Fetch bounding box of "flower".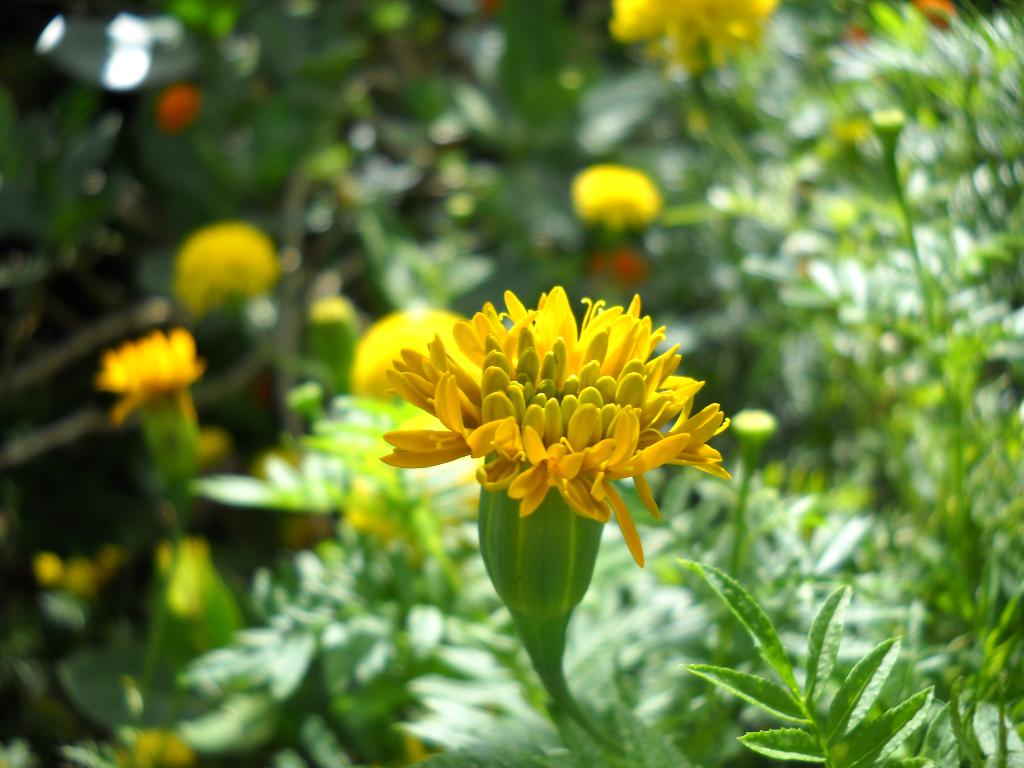
Bbox: <bbox>570, 157, 671, 232</bbox>.
